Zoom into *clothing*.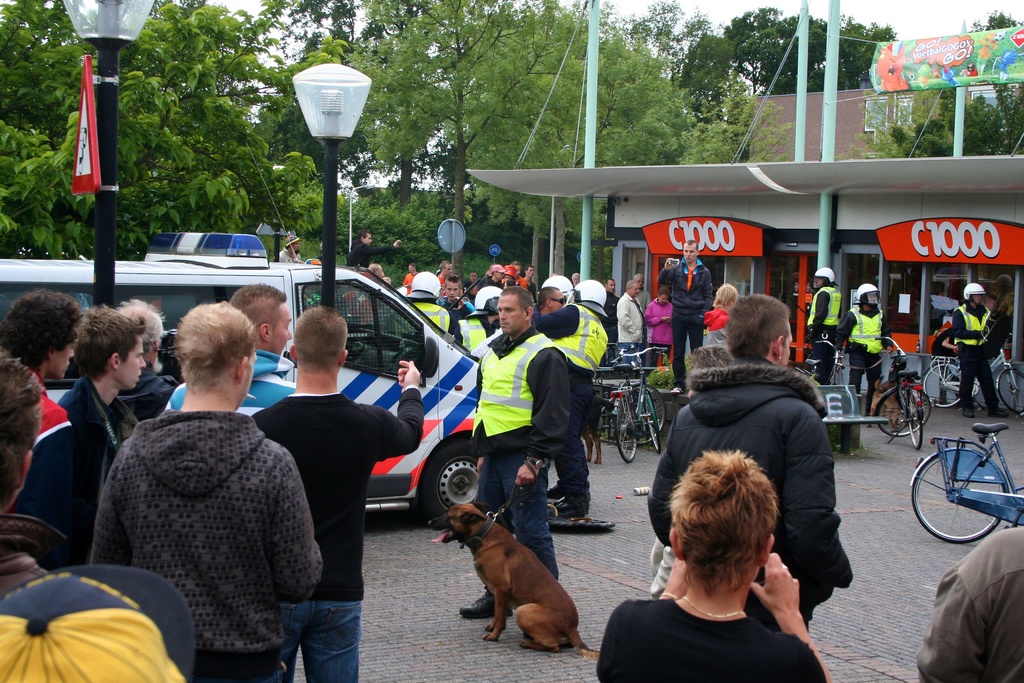
Zoom target: <box>840,314,886,353</box>.
